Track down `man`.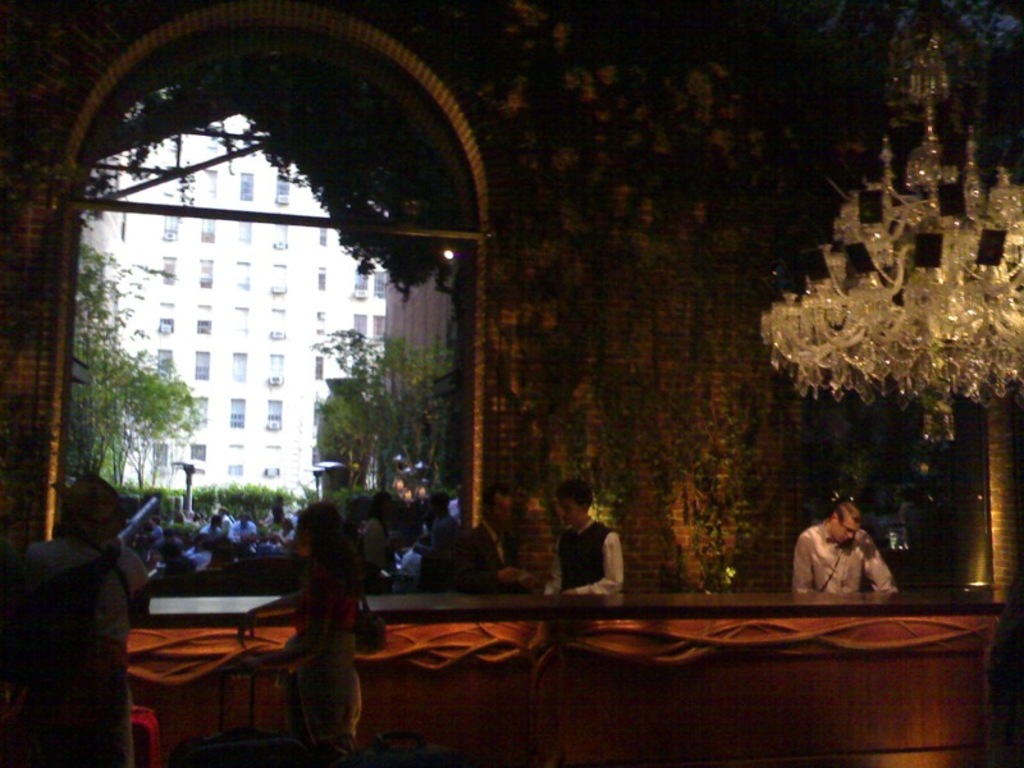
Tracked to 413 493 457 590.
